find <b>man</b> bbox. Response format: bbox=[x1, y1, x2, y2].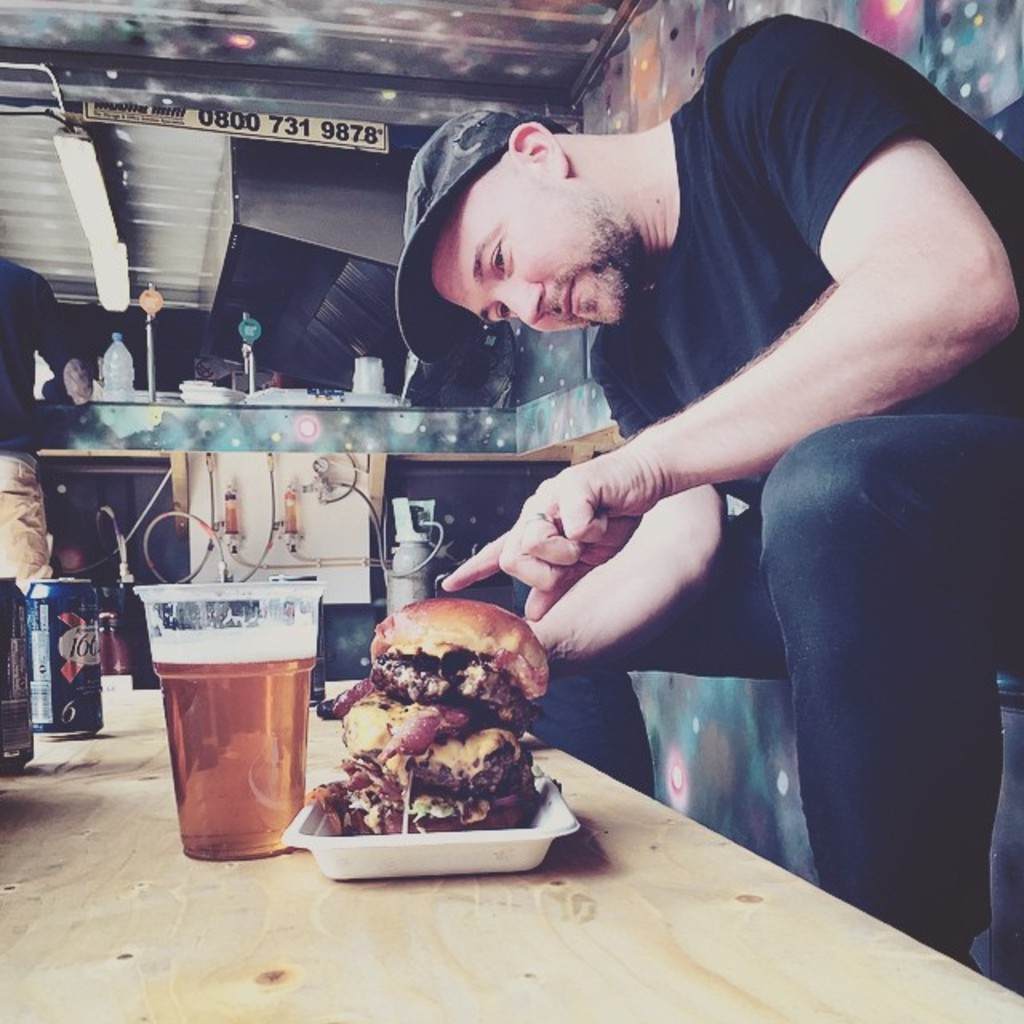
bbox=[0, 250, 93, 582].
